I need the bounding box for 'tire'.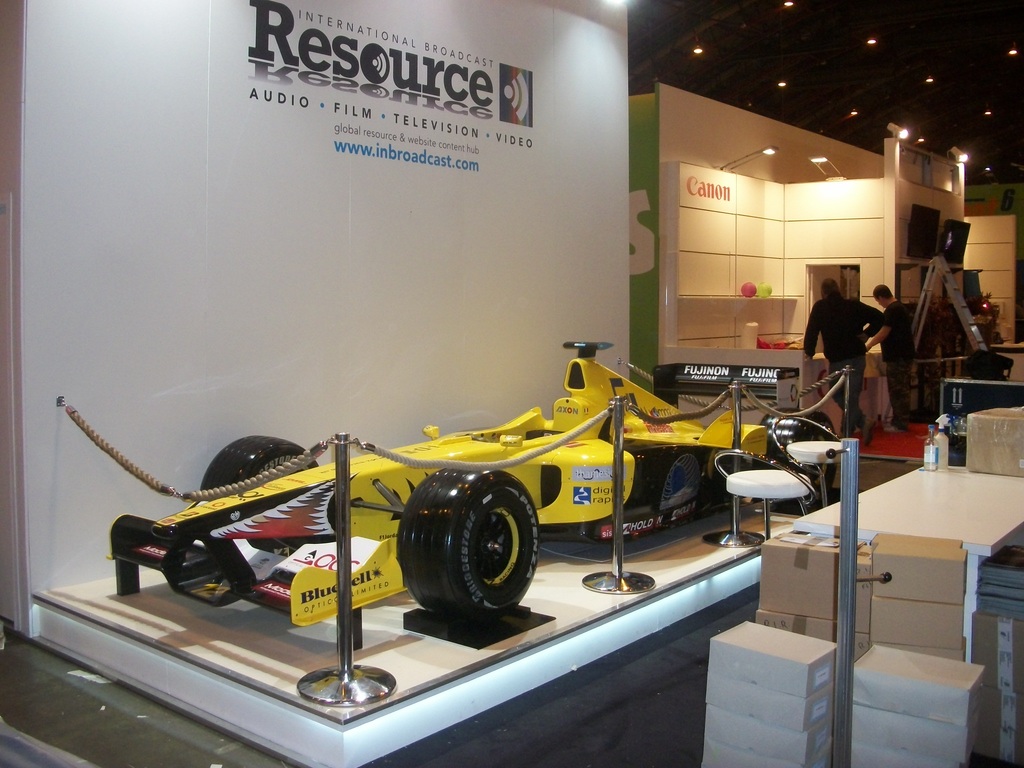
Here it is: <bbox>763, 405, 831, 489</bbox>.
